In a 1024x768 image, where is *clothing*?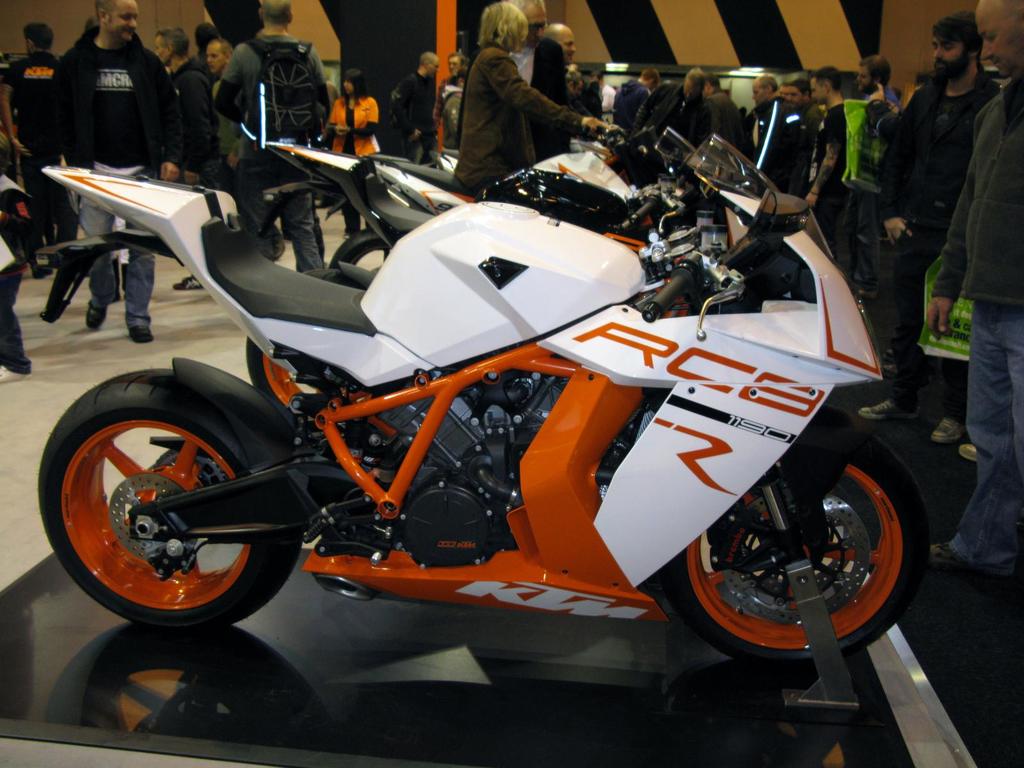
l=326, t=81, r=381, b=184.
